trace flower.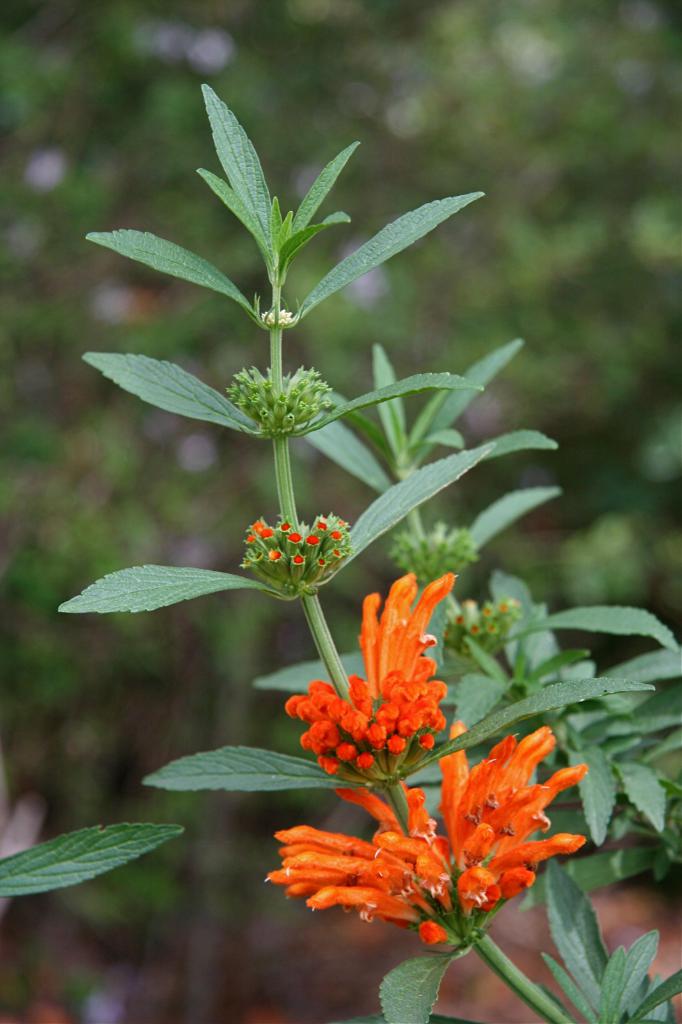
Traced to [x1=282, y1=563, x2=449, y2=794].
